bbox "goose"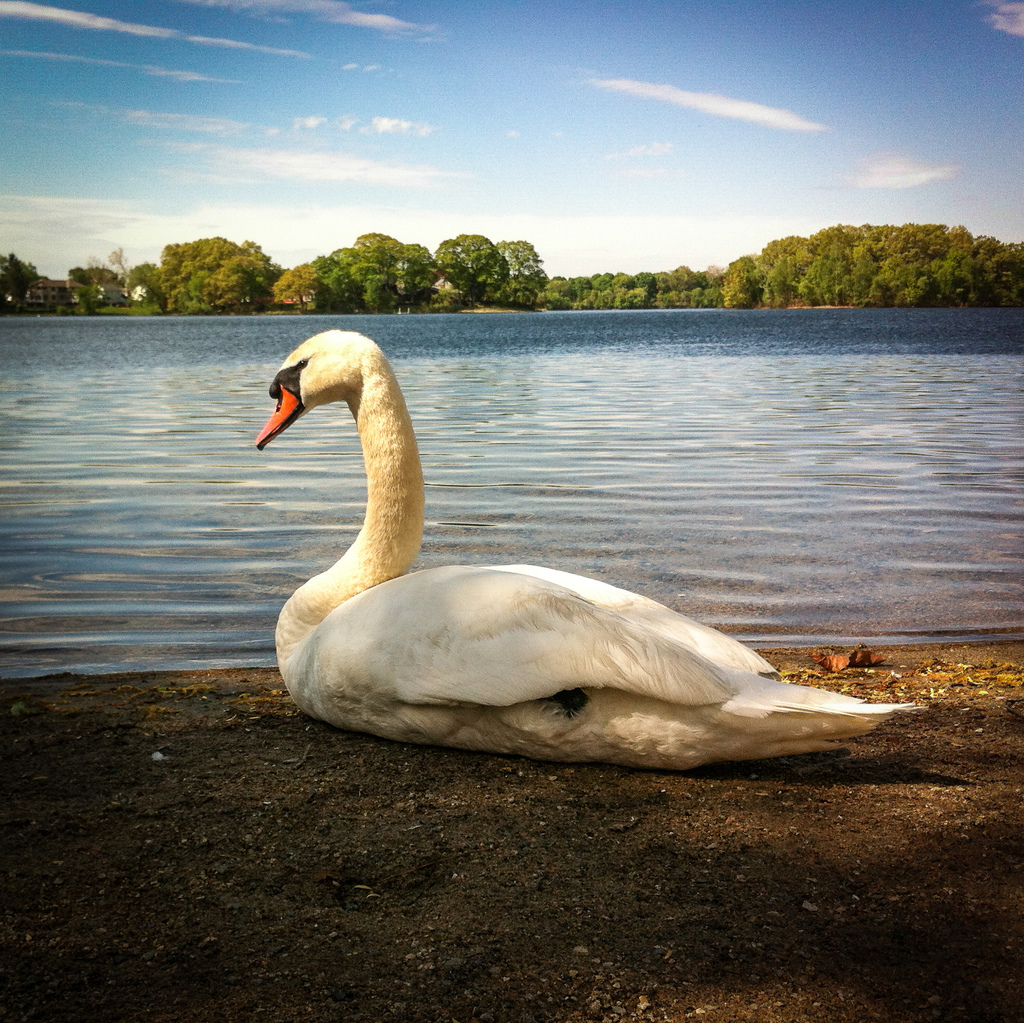
<region>248, 321, 916, 778</region>
